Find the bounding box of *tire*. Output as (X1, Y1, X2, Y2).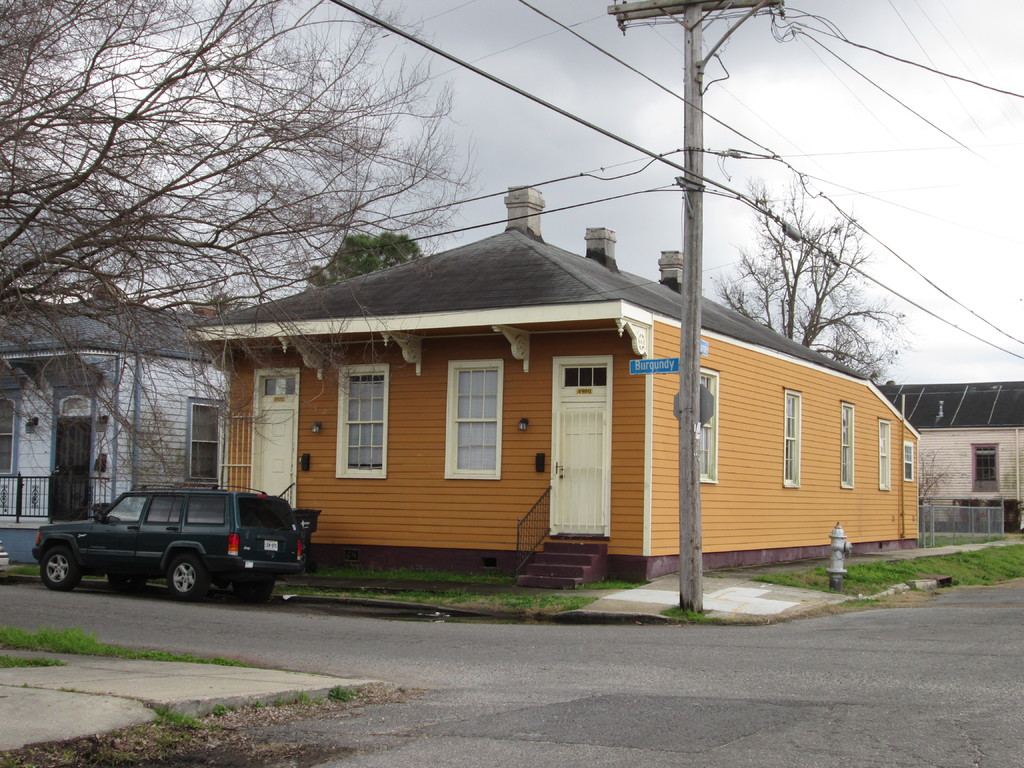
(232, 578, 274, 603).
